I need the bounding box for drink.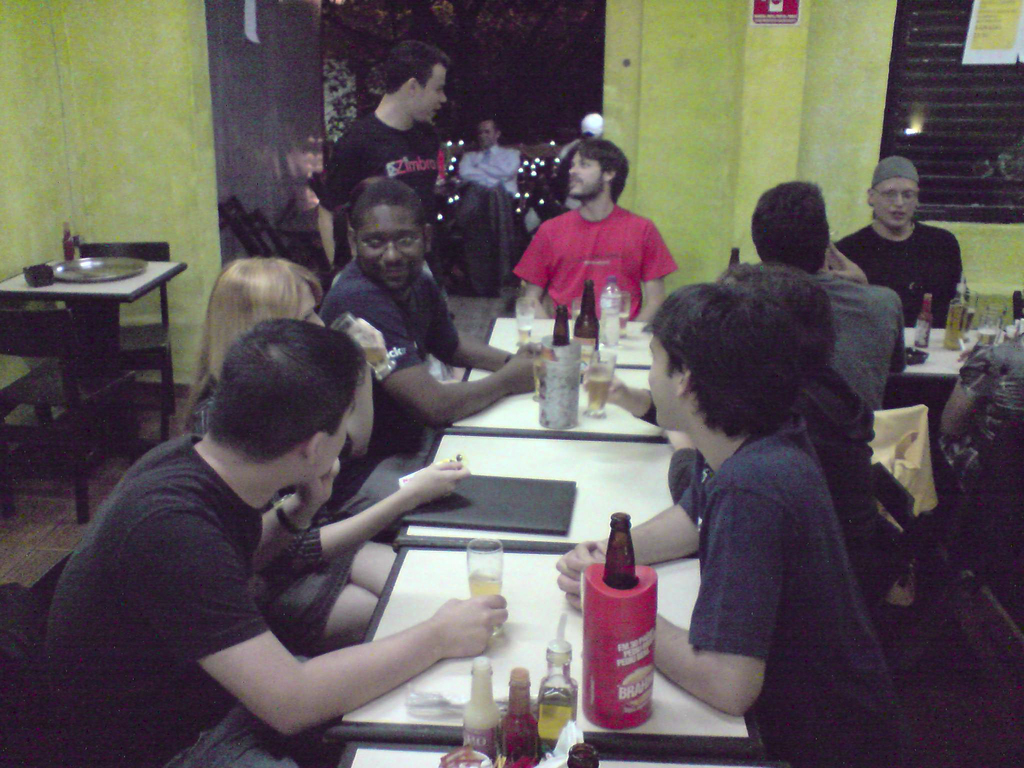
Here it is: (left=519, top=323, right=532, bottom=339).
